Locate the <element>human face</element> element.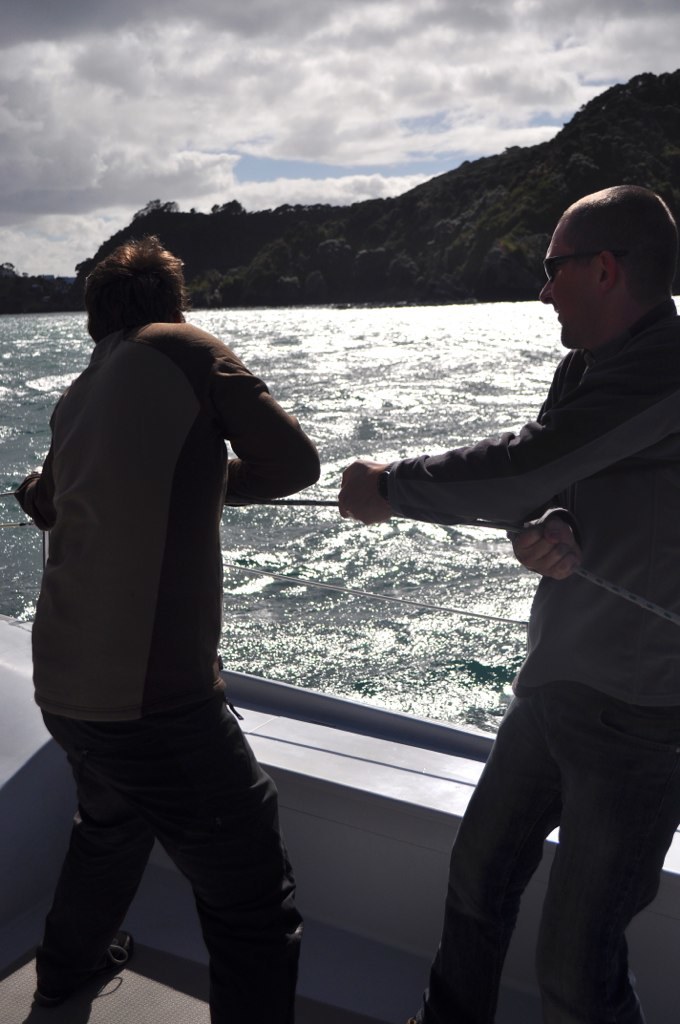
Element bbox: Rect(553, 216, 590, 352).
